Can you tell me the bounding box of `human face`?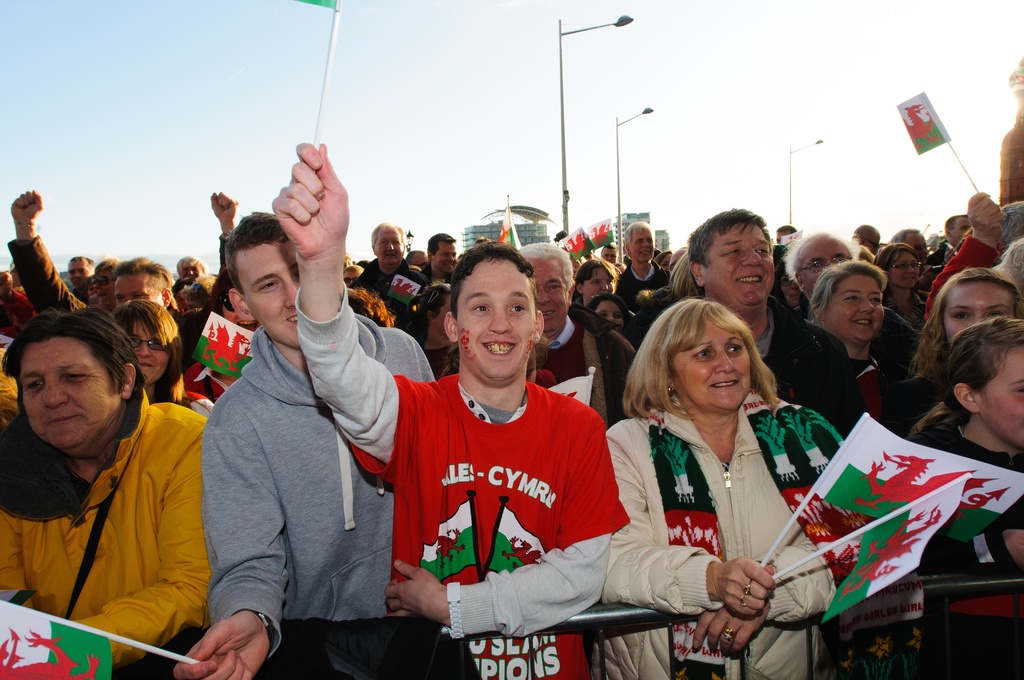
locate(113, 273, 157, 303).
